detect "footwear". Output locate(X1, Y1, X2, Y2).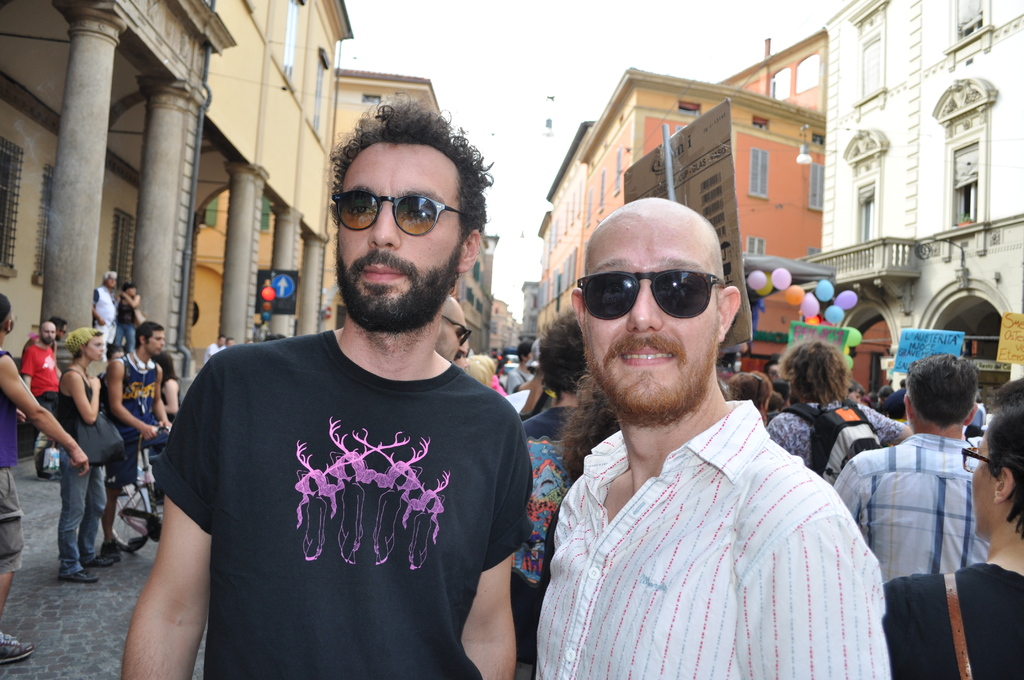
locate(55, 570, 100, 583).
